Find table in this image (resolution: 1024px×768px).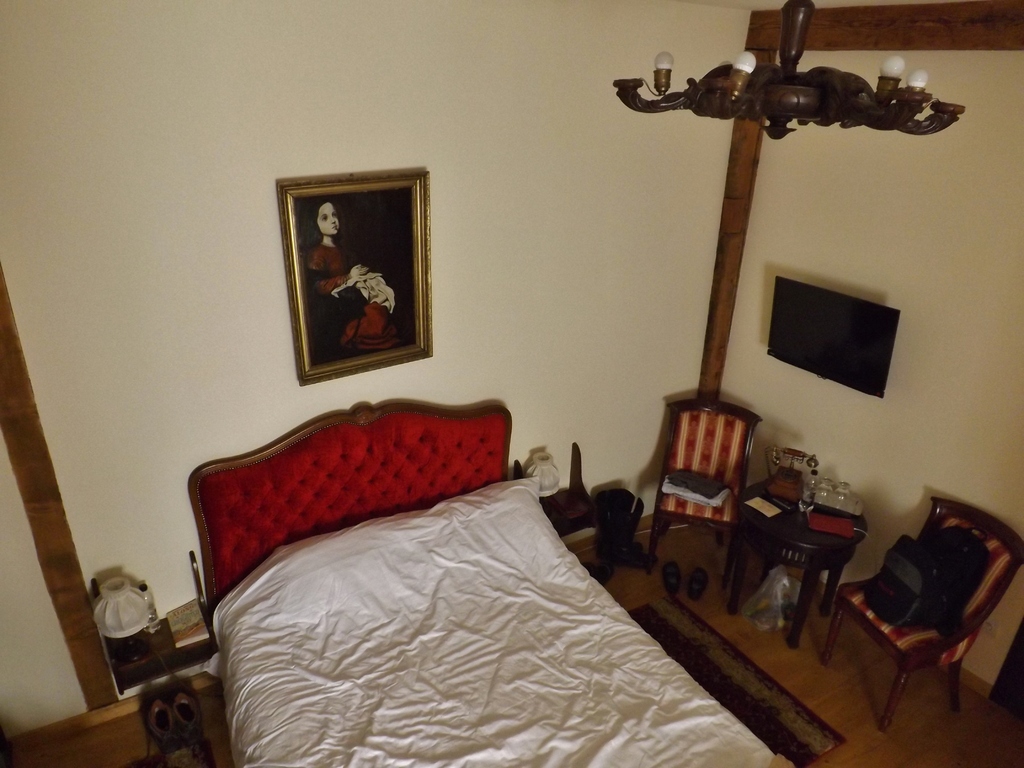
726 467 863 648.
